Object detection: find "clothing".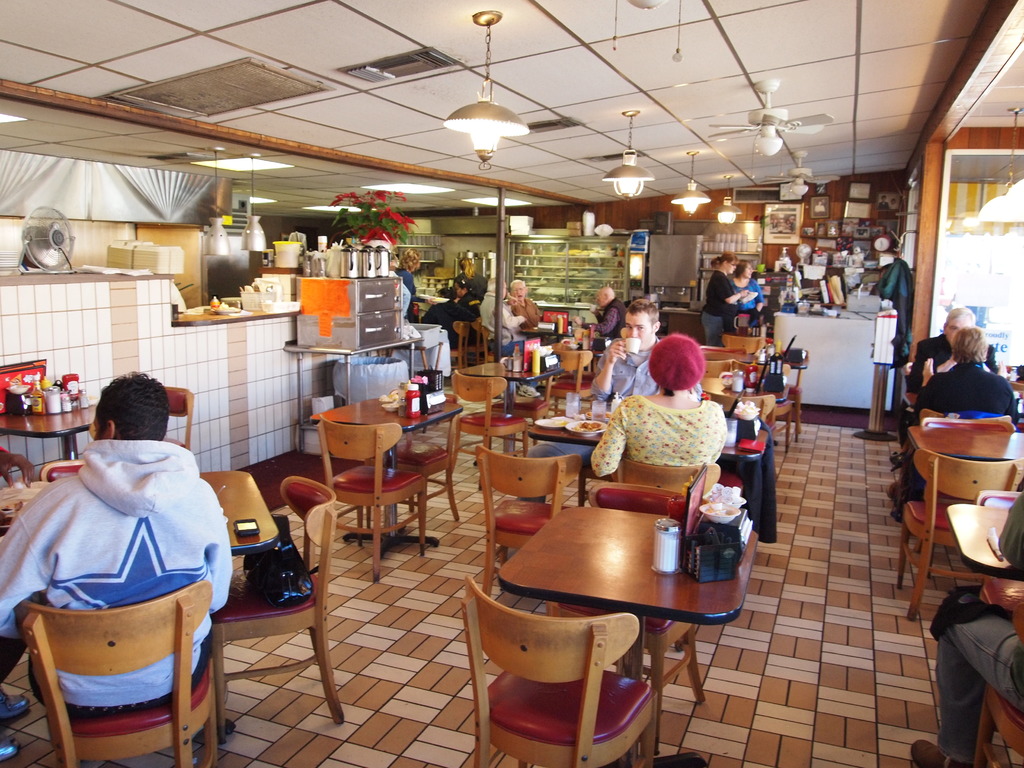
bbox=[20, 435, 220, 728].
